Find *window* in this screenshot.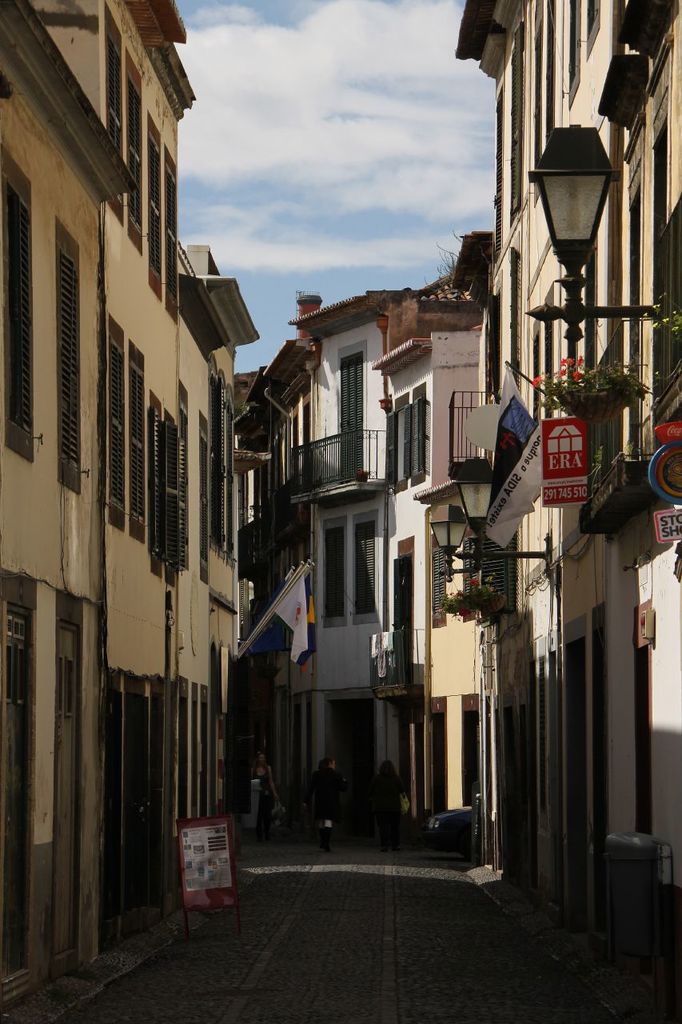
The bounding box for *window* is [146,394,180,576].
